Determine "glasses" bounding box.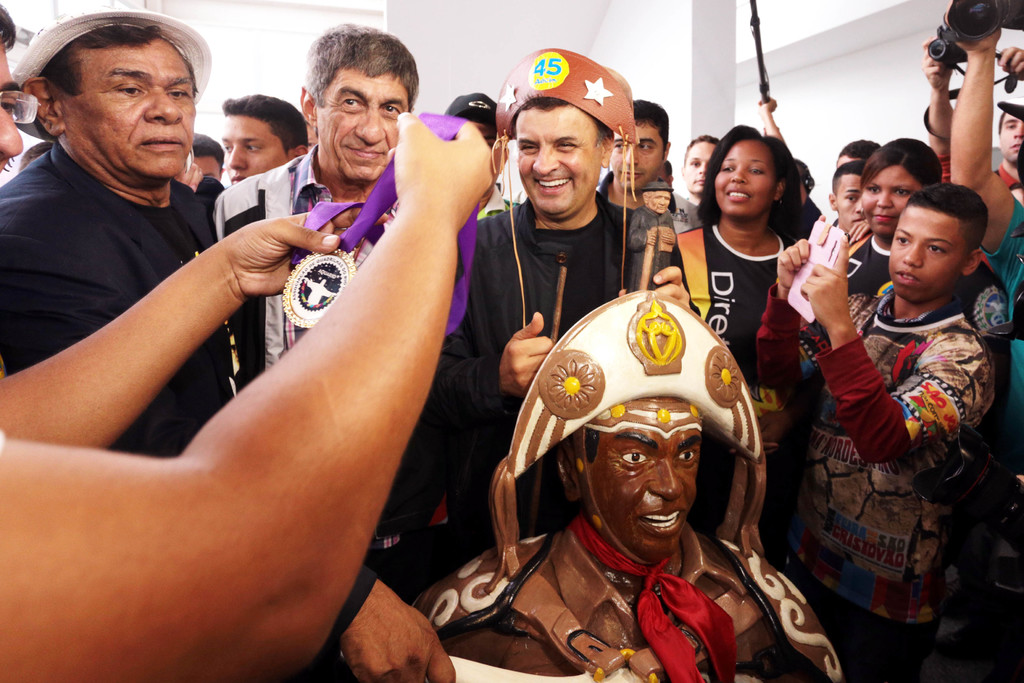
Determined: BBox(0, 86, 38, 130).
